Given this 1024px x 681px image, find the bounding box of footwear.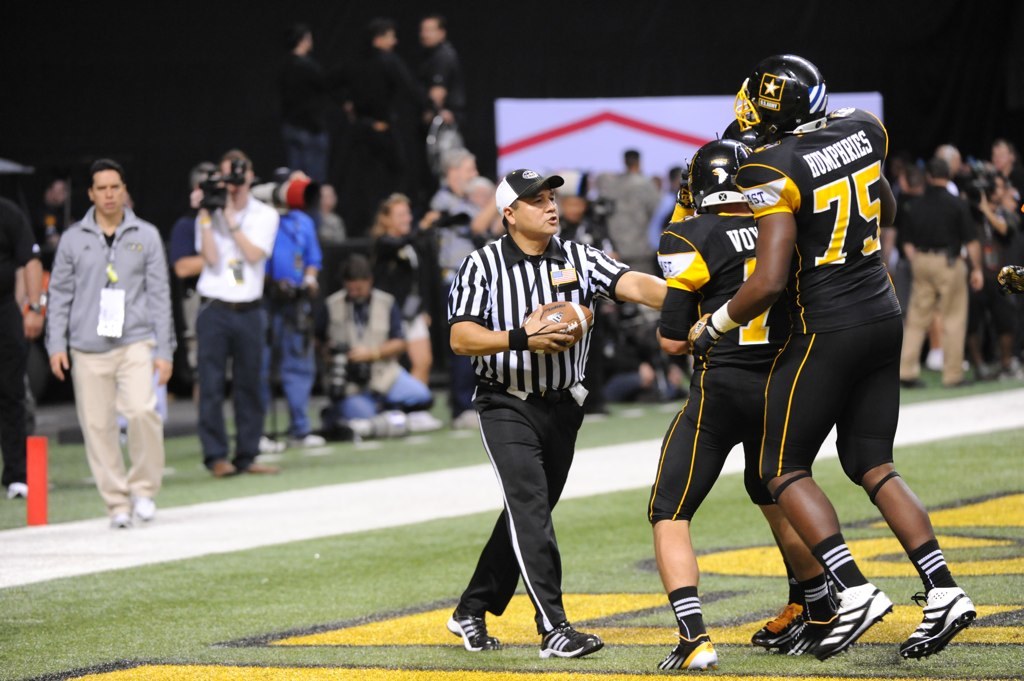
select_region(209, 458, 233, 476).
